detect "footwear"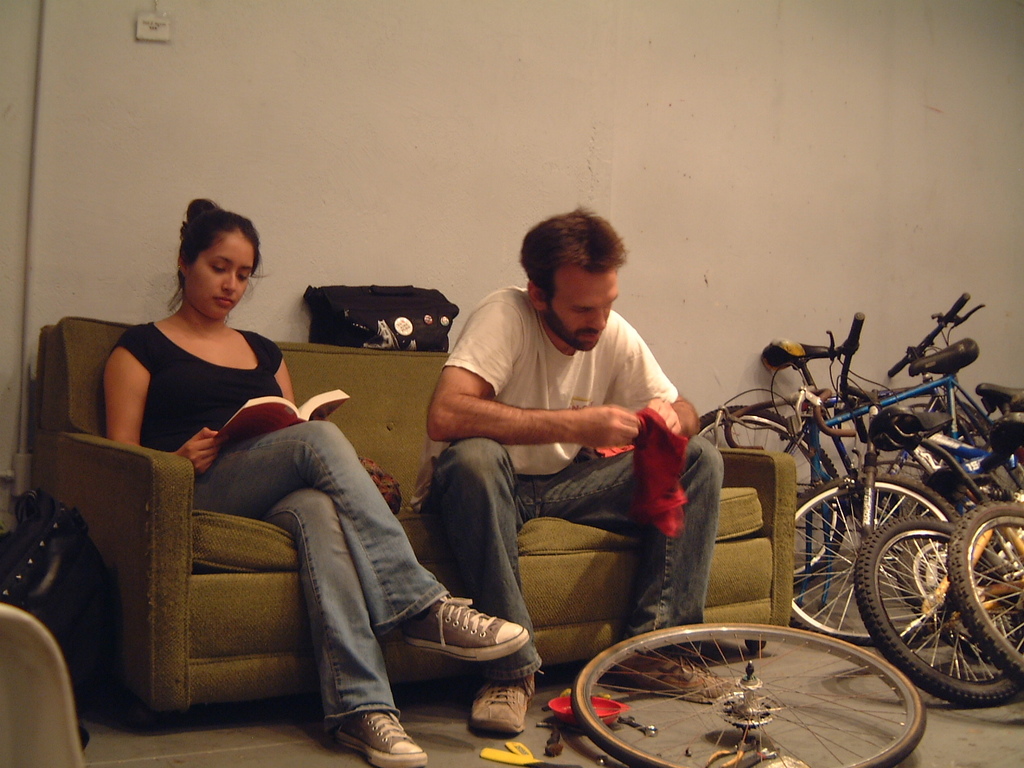
region(405, 587, 527, 666)
